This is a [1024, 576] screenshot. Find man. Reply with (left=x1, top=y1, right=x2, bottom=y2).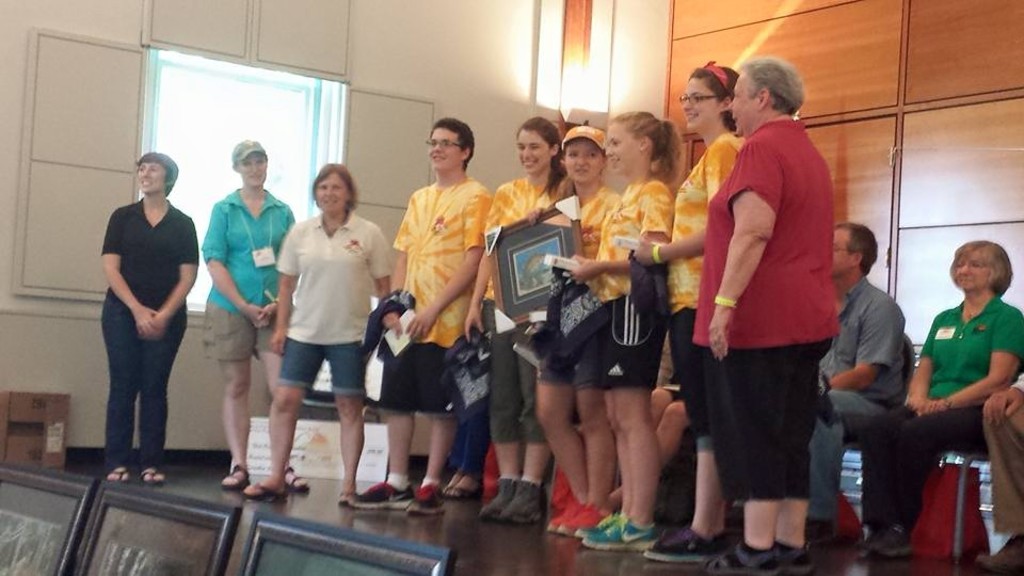
(left=368, top=116, right=505, bottom=489).
